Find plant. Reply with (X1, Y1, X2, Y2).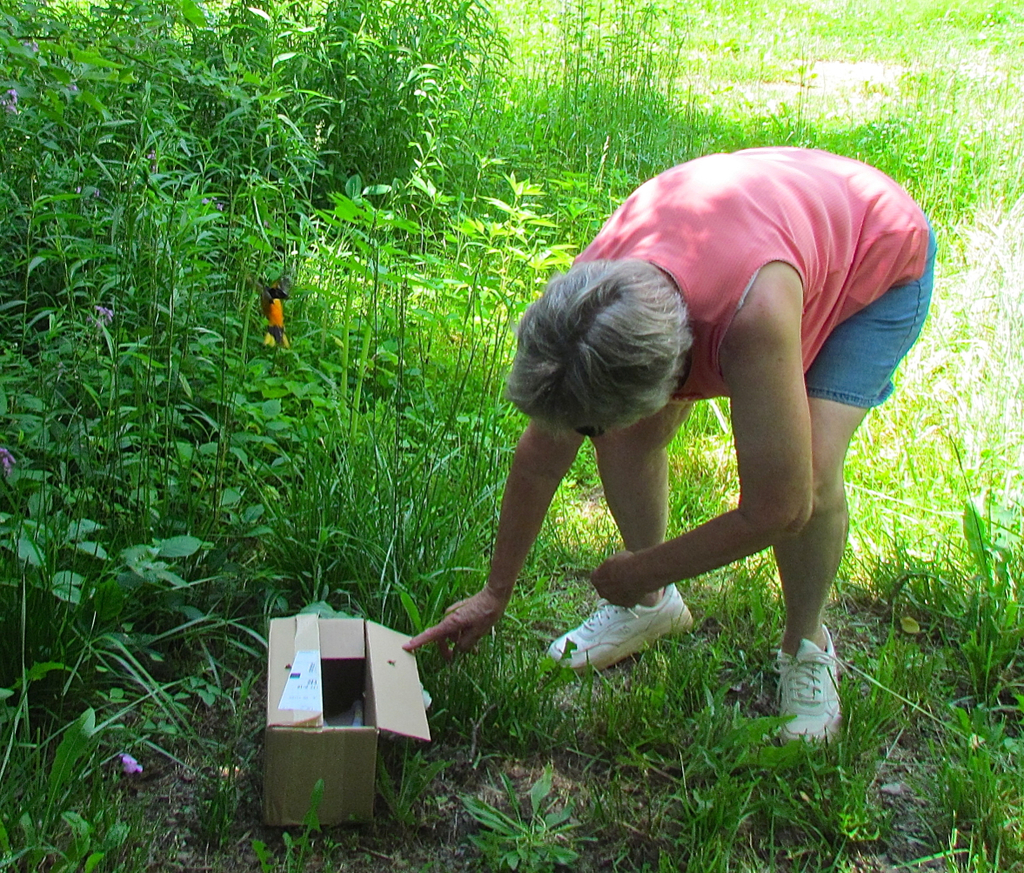
(17, 120, 412, 705).
